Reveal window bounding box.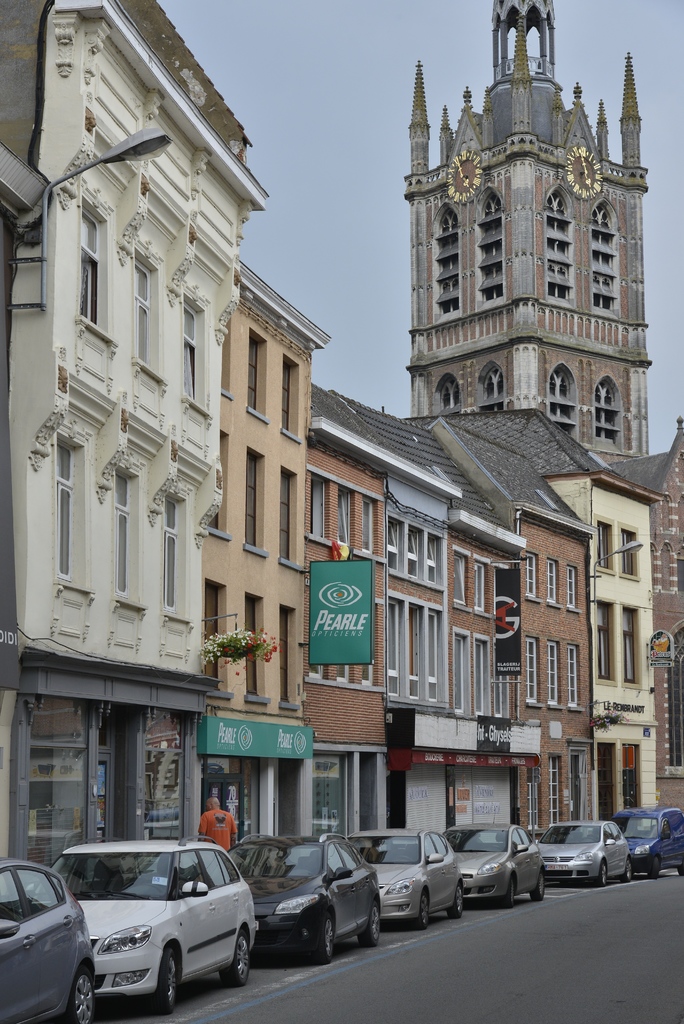
Revealed: select_region(252, 335, 264, 415).
